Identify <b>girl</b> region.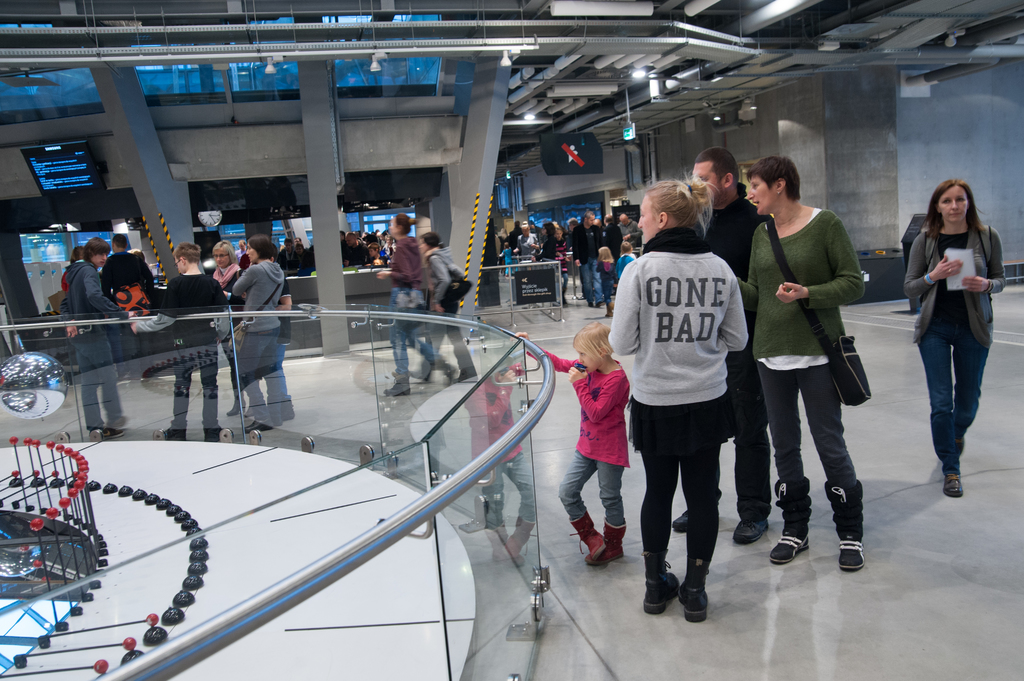
Region: x1=616, y1=243, x2=634, y2=281.
